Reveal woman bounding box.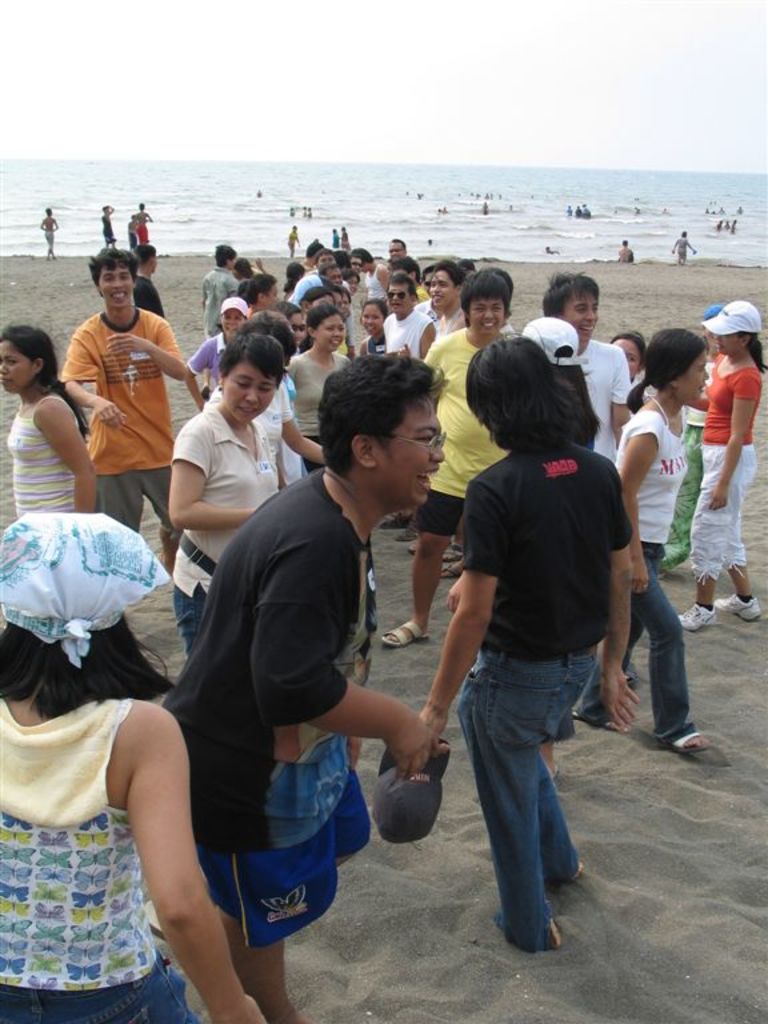
Revealed: {"left": 600, "top": 328, "right": 755, "bottom": 788}.
